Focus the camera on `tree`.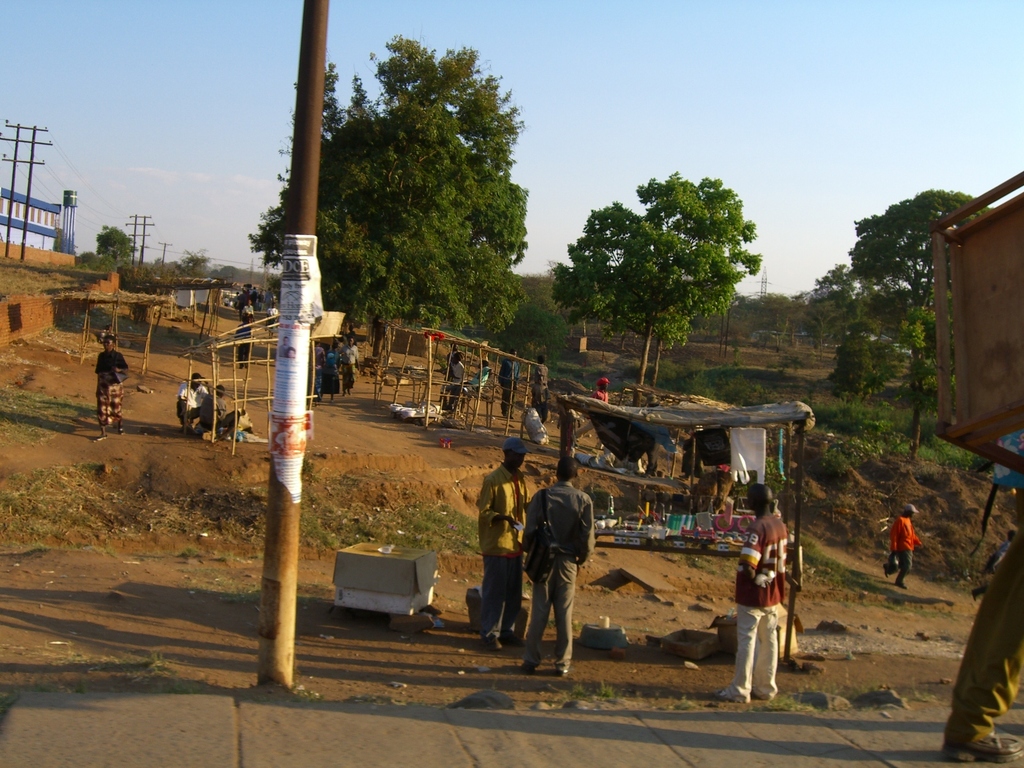
Focus region: [847,191,994,466].
